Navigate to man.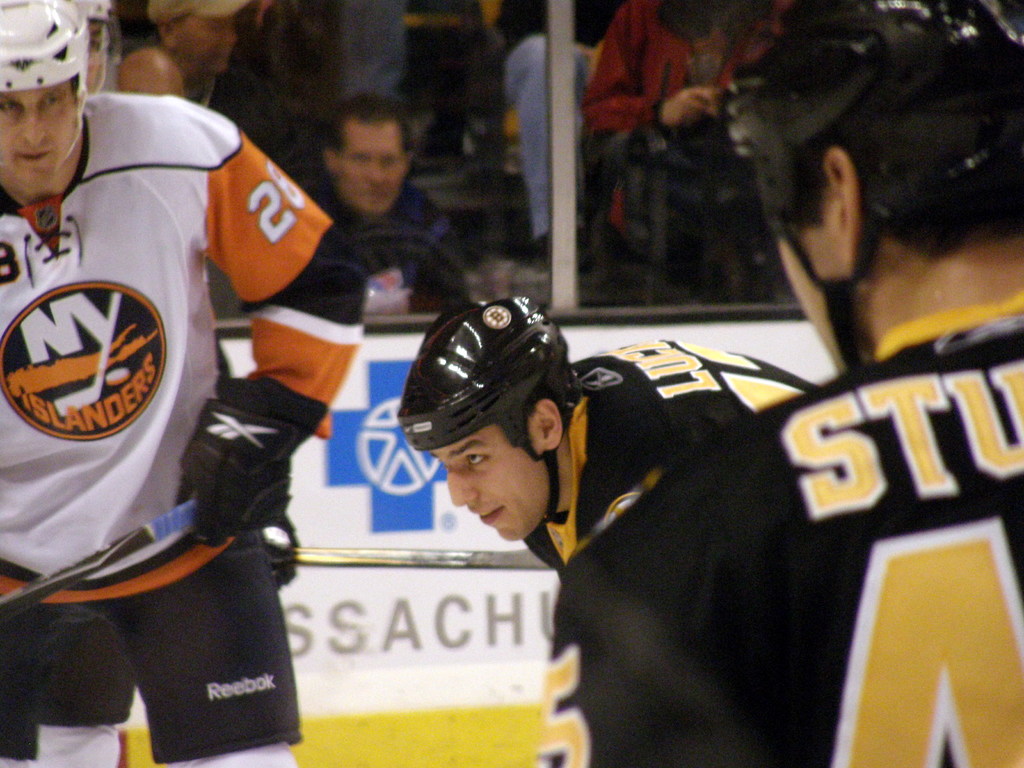
Navigation target: region(401, 298, 822, 580).
